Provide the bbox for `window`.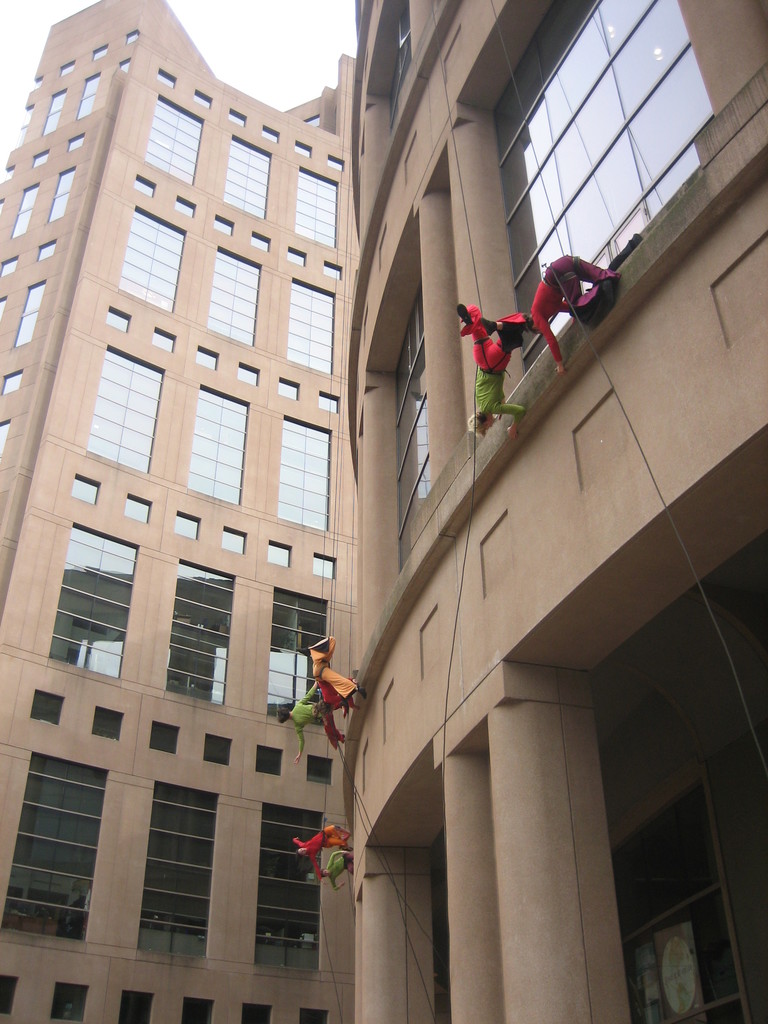
box(6, 180, 40, 238).
